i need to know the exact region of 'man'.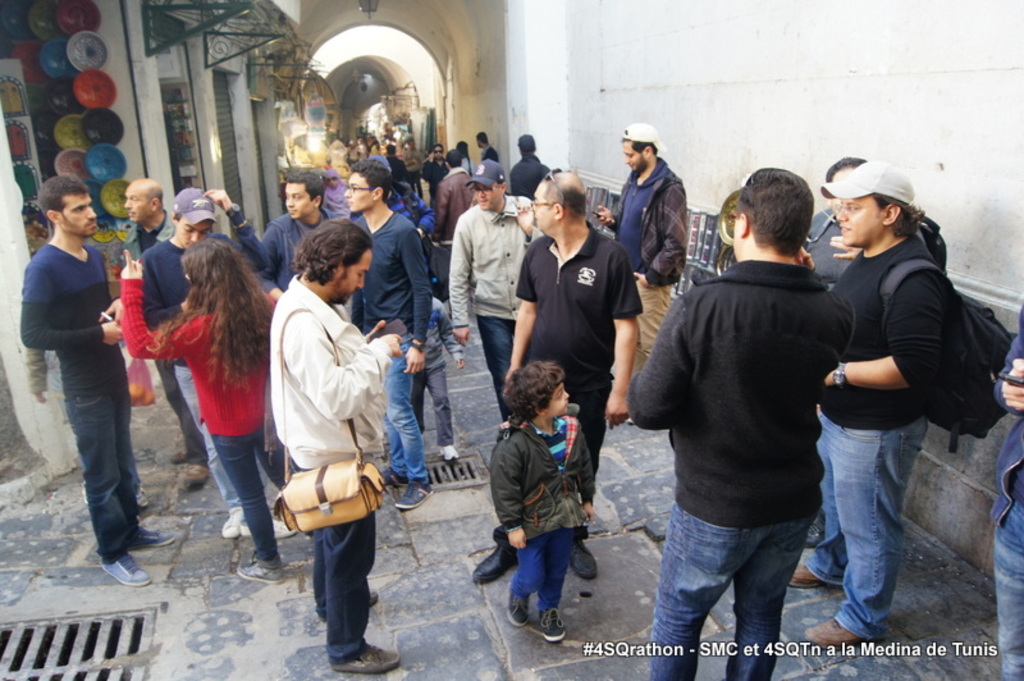
Region: [435,145,474,241].
